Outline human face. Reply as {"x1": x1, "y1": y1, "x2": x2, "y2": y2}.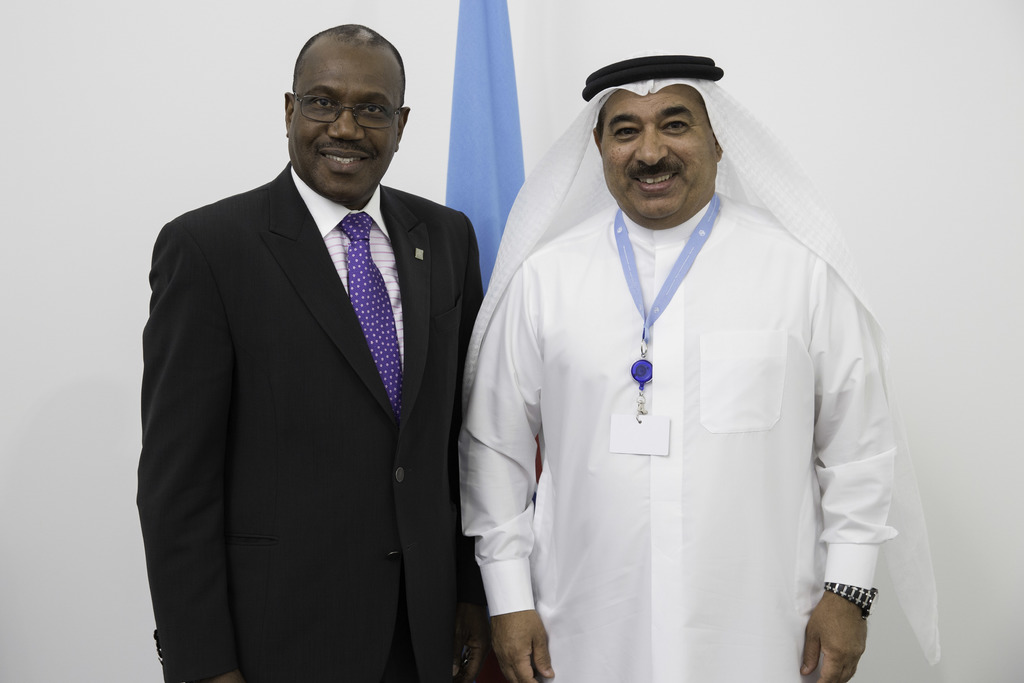
{"x1": 285, "y1": 46, "x2": 396, "y2": 205}.
